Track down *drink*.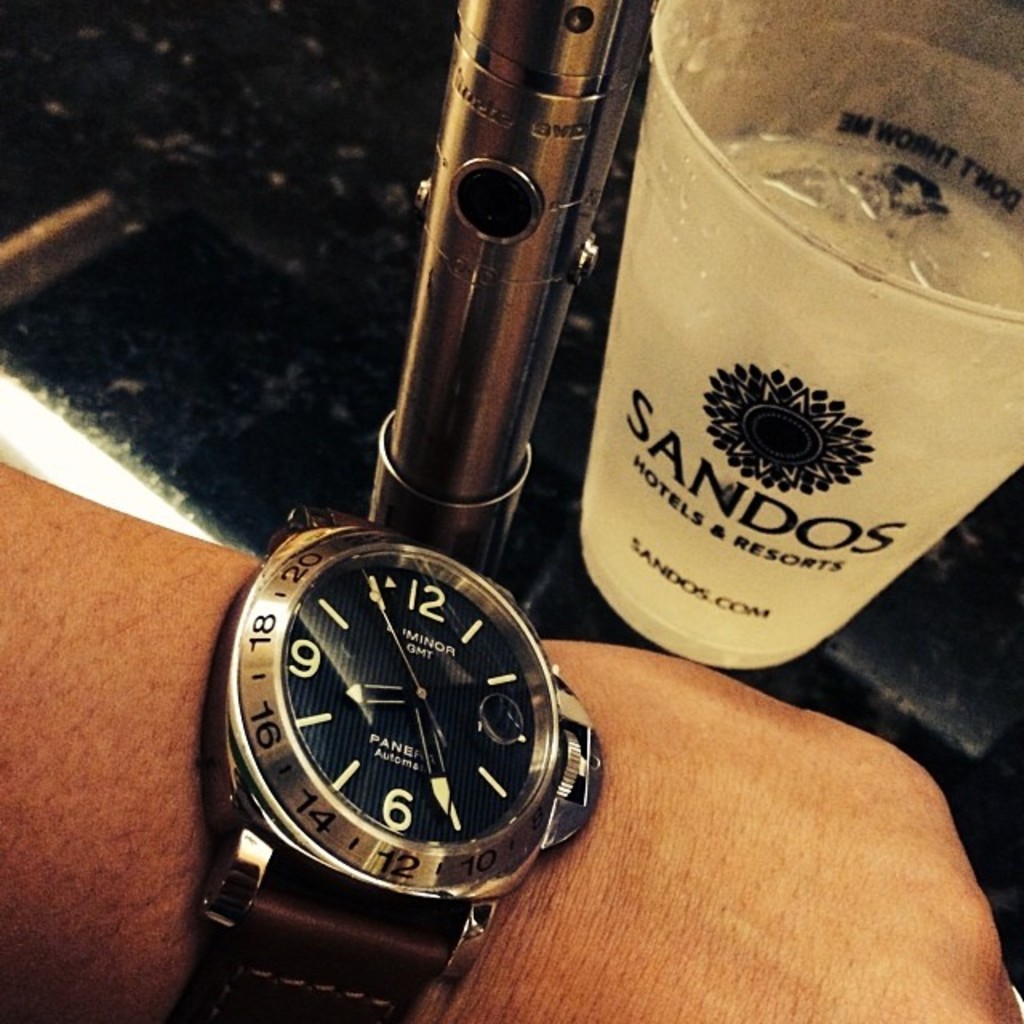
Tracked to x1=581, y1=136, x2=1022, y2=674.
